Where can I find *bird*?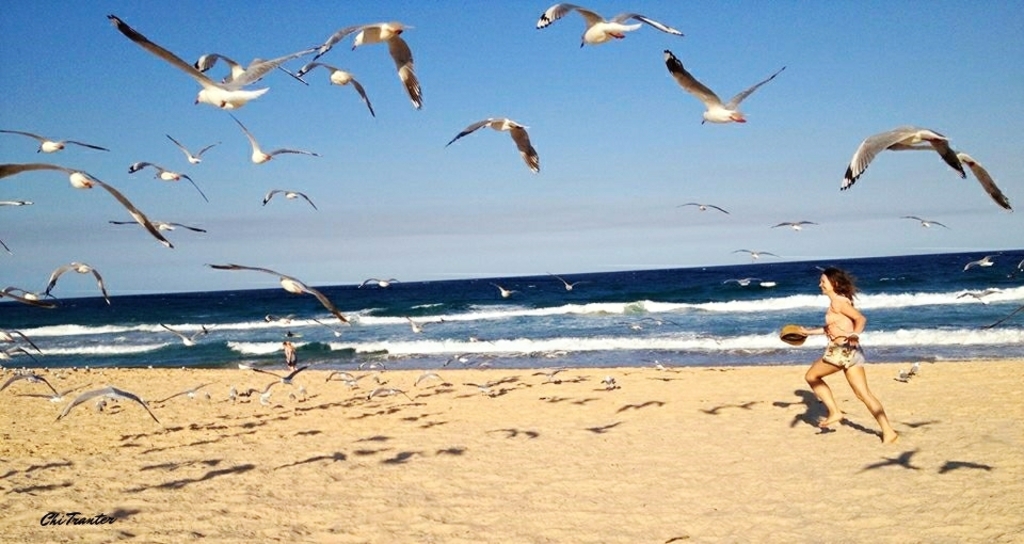
You can find it at [4, 201, 28, 211].
